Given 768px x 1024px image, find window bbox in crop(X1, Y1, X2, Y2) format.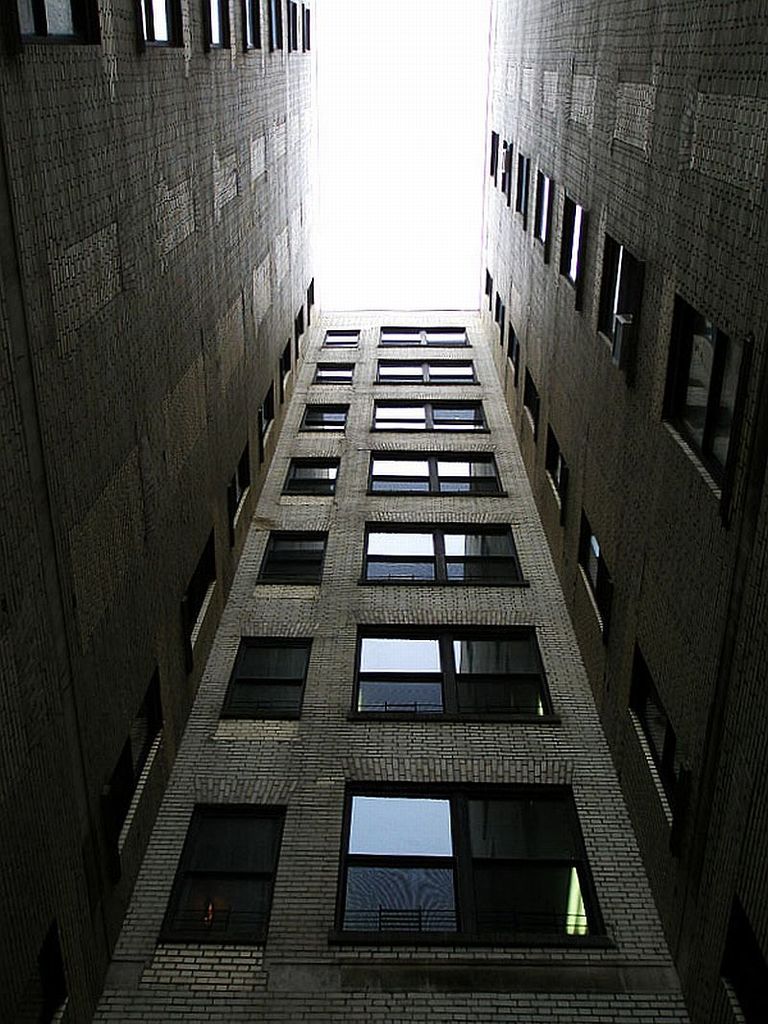
crop(715, 894, 767, 1023).
